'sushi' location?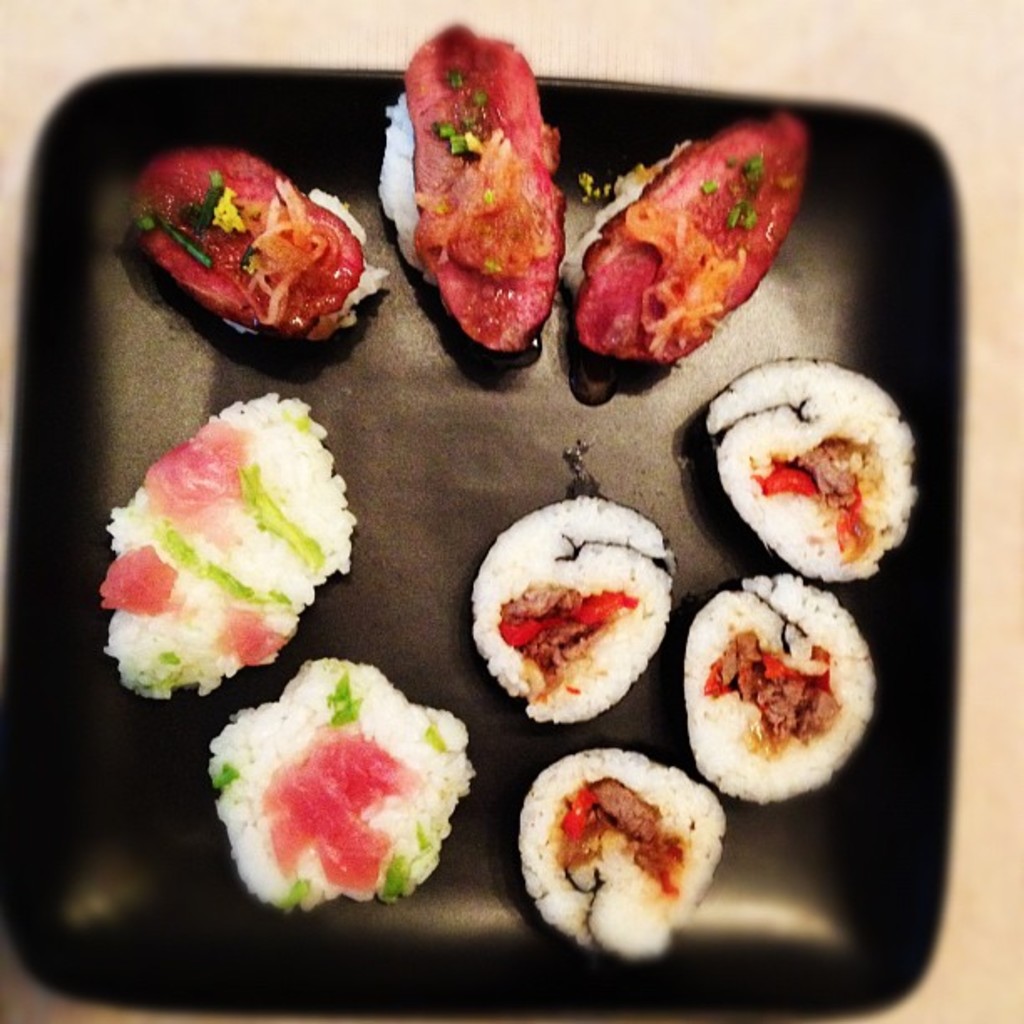
(left=99, top=393, right=353, bottom=703)
